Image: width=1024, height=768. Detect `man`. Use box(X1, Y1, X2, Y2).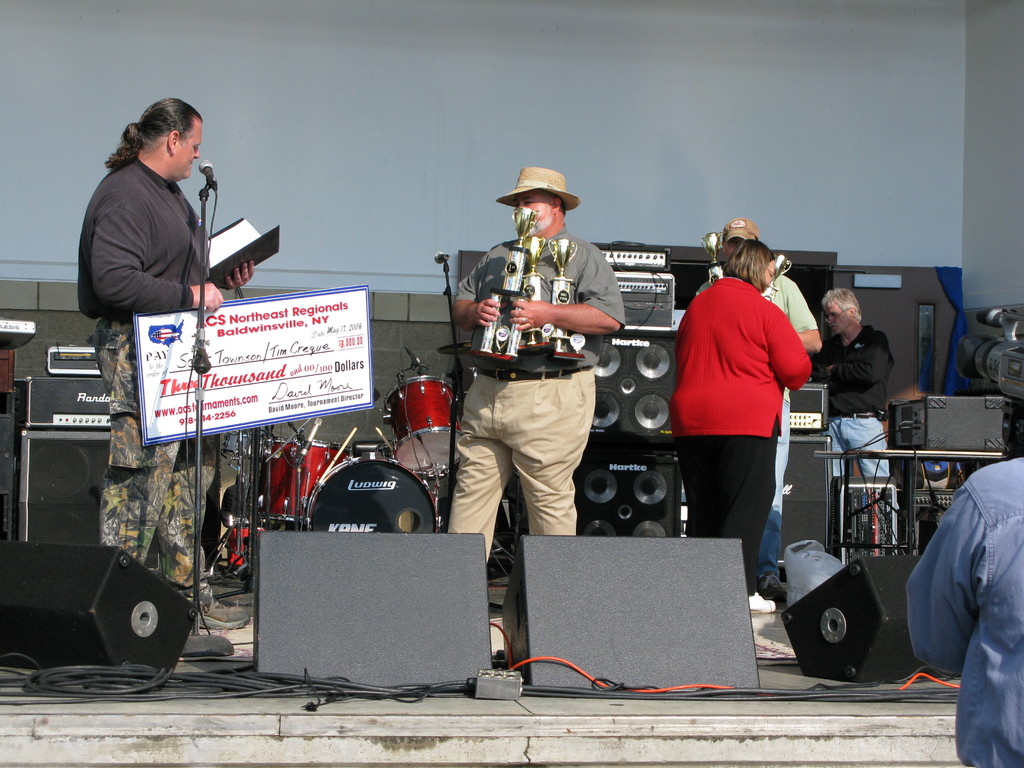
box(76, 95, 255, 626).
